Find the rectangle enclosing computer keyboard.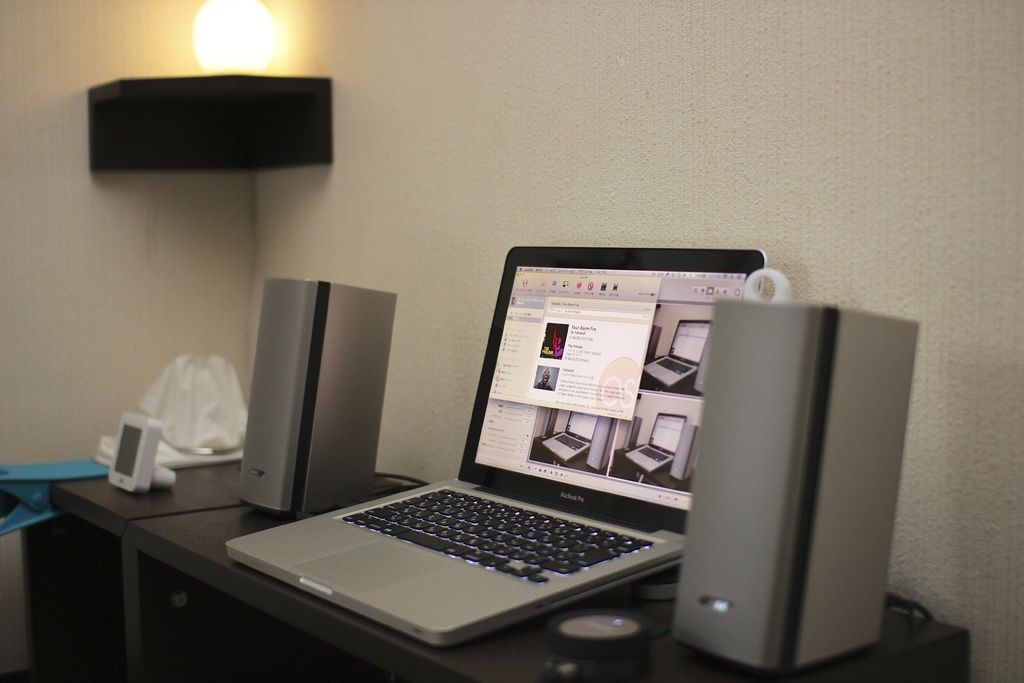
[339, 486, 659, 585].
